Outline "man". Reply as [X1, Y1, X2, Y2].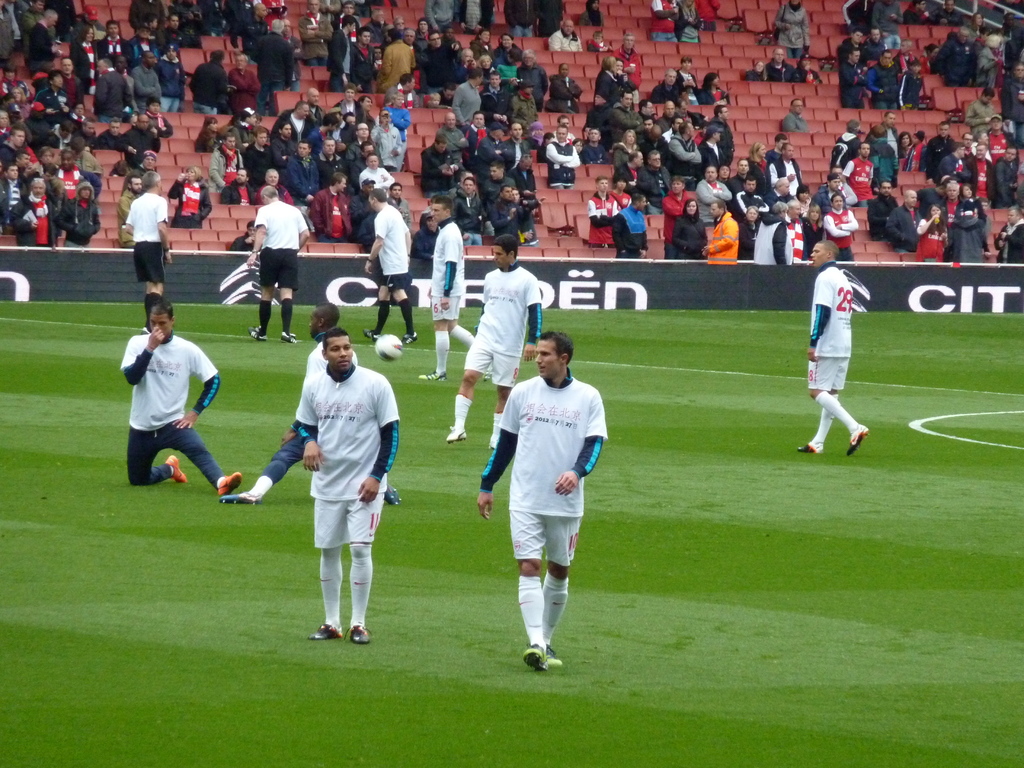
[426, 108, 476, 181].
